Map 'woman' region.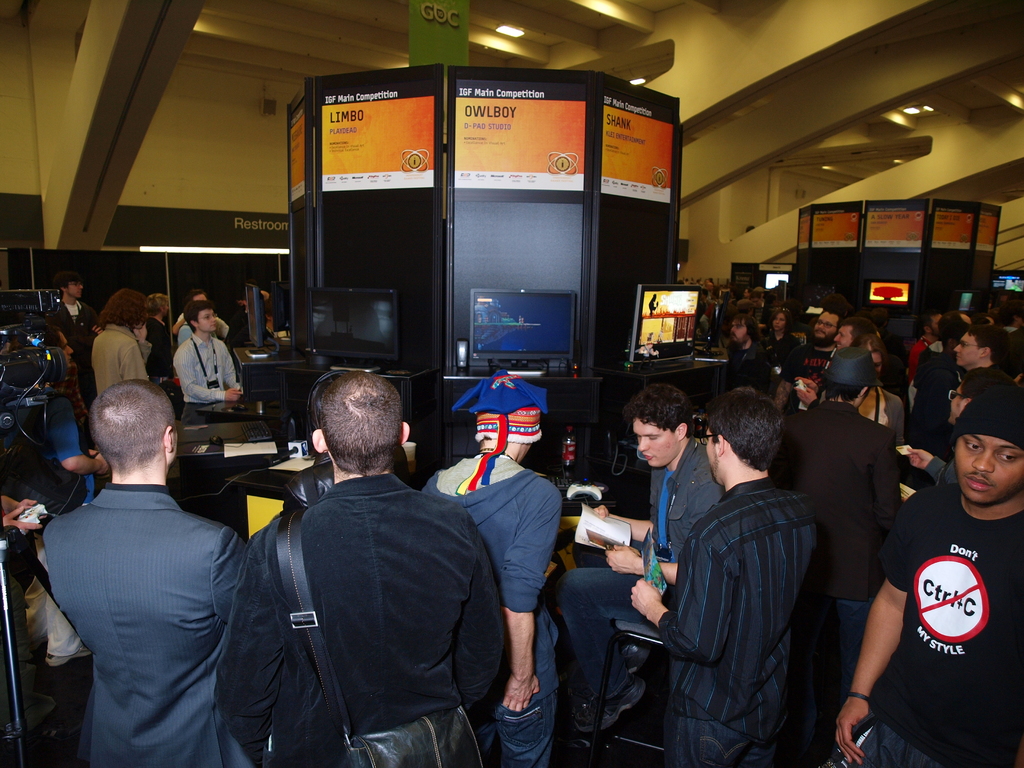
Mapped to select_region(143, 294, 173, 385).
